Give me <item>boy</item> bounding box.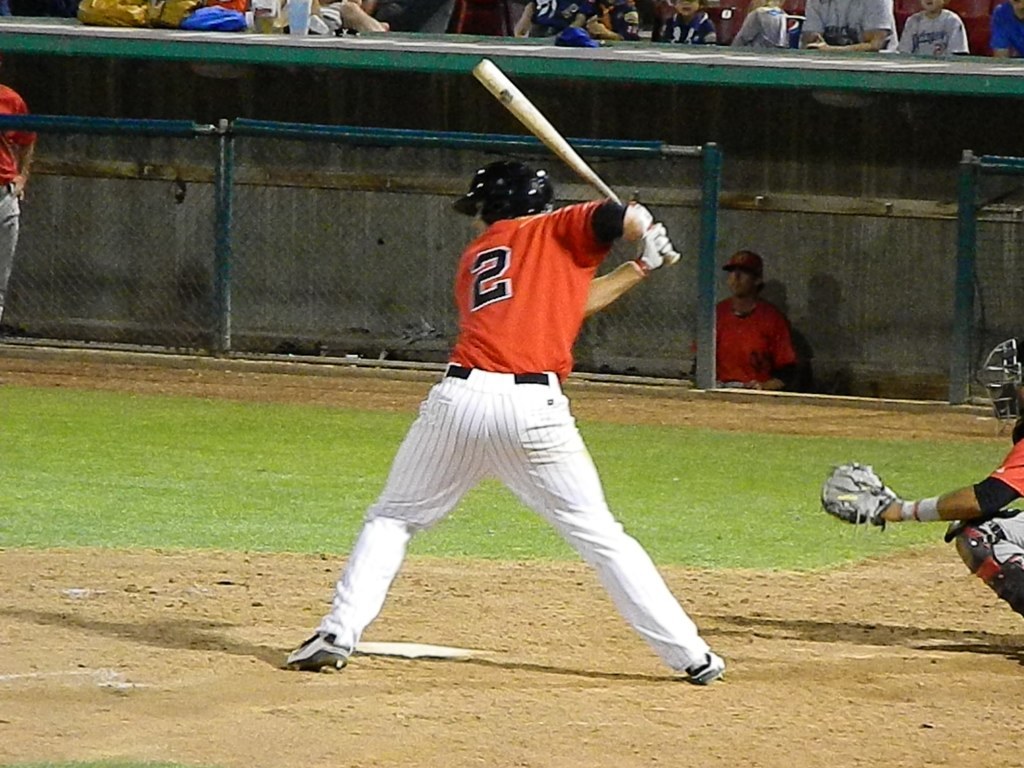
898/0/975/53.
